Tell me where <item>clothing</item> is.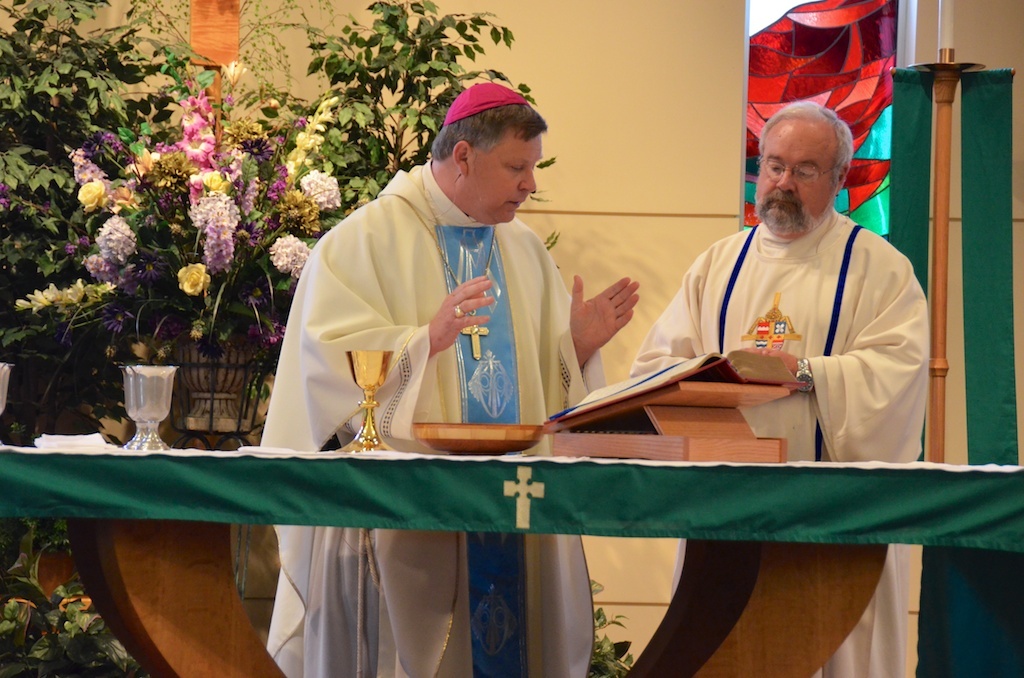
<item>clothing</item> is at [633,211,933,677].
